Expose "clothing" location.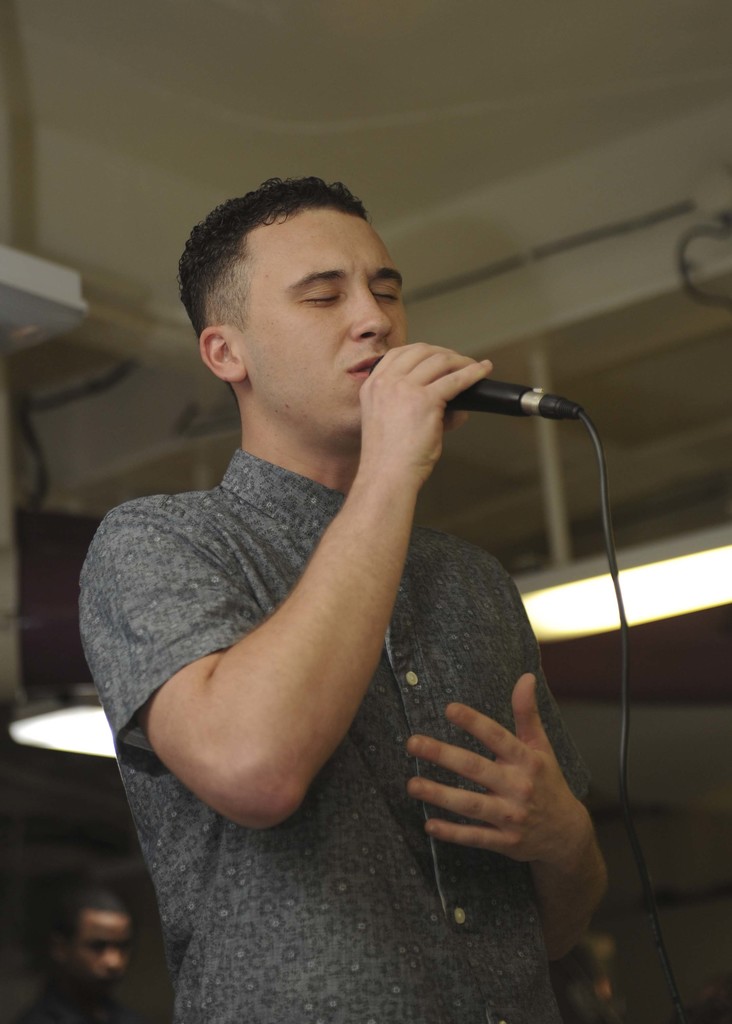
Exposed at l=0, t=422, r=673, b=1023.
